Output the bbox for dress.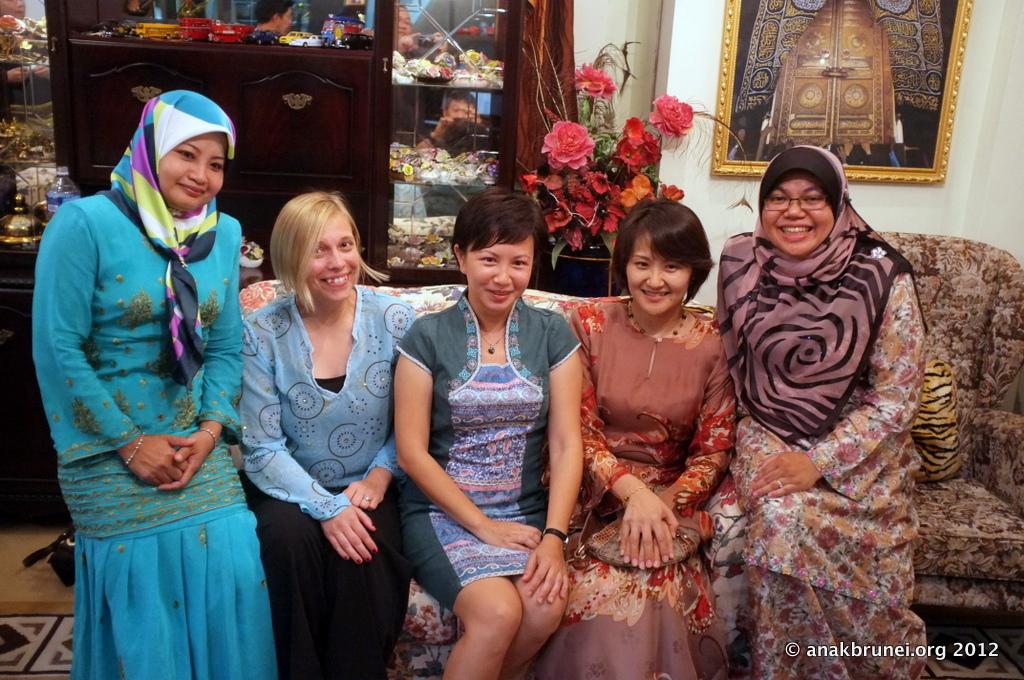
<box>546,294,738,679</box>.
